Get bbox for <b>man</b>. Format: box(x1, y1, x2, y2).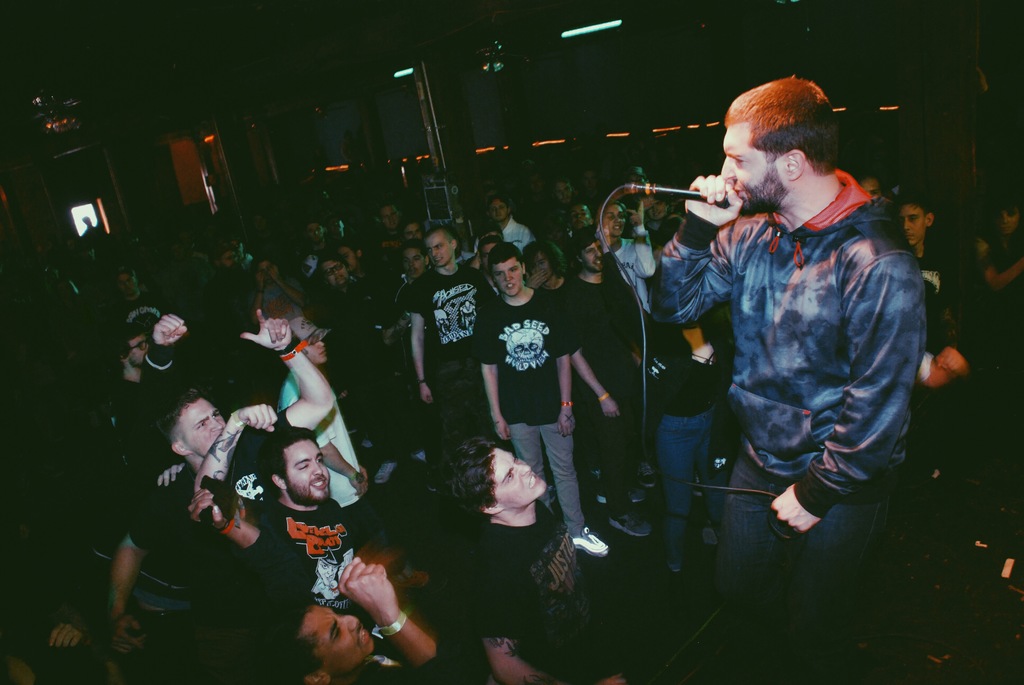
box(657, 87, 941, 571).
